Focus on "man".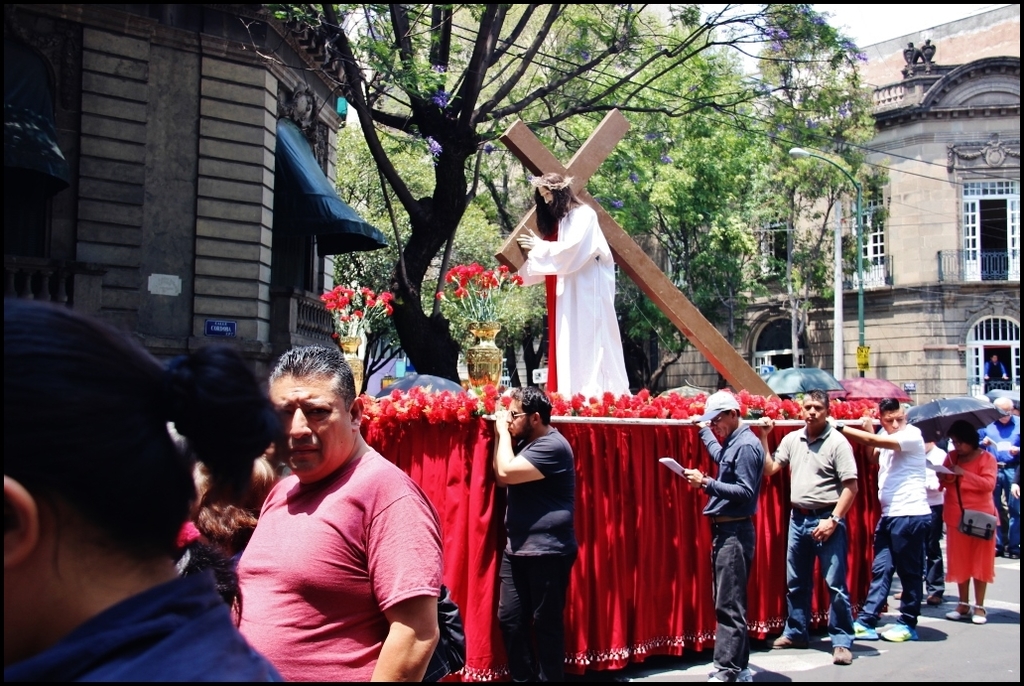
Focused at Rect(976, 393, 1023, 561).
